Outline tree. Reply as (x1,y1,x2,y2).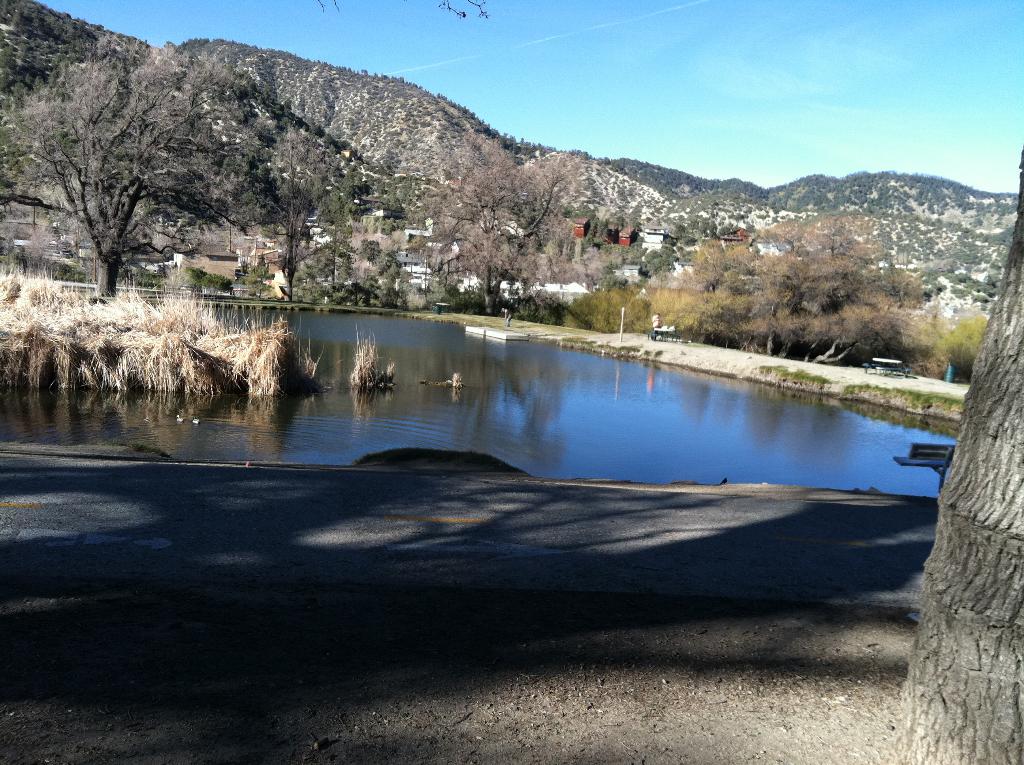
(422,150,570,314).
